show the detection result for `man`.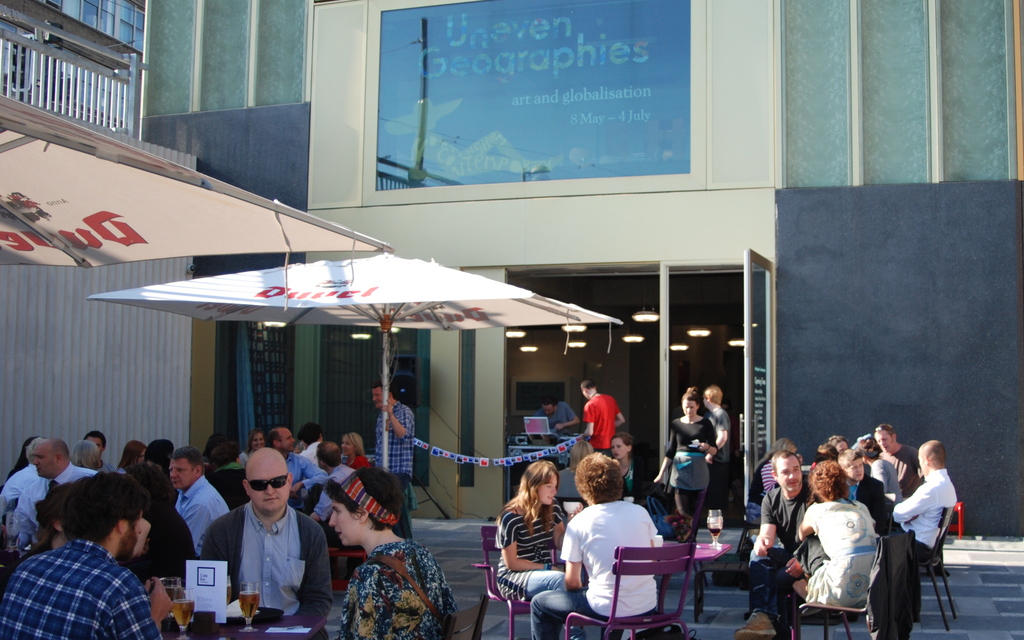
879,439,960,572.
